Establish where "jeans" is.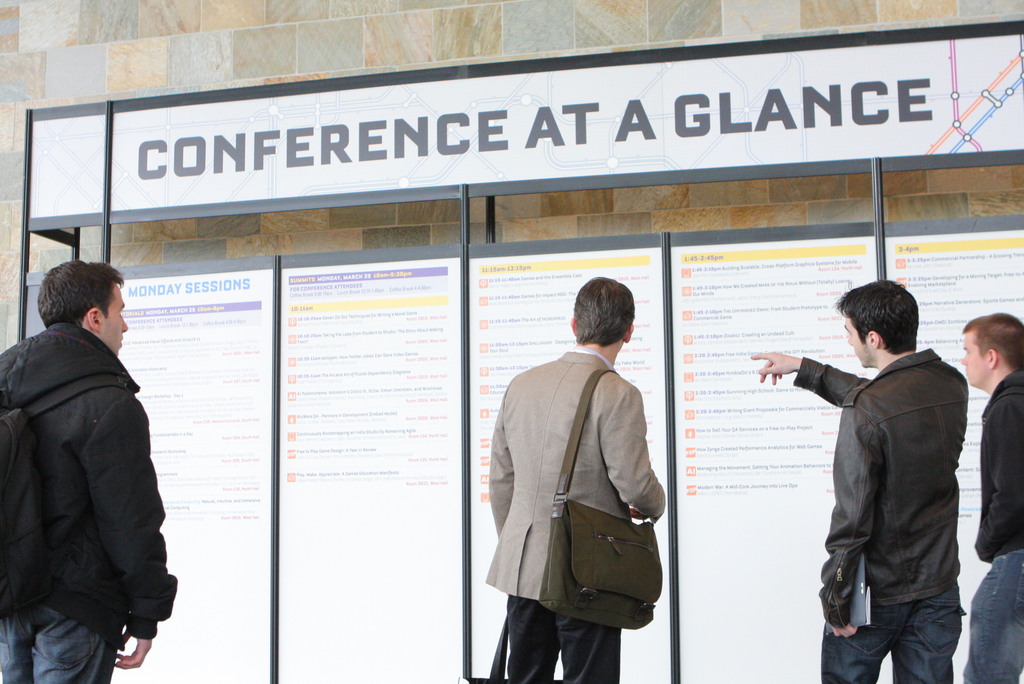
Established at bbox=[0, 604, 112, 683].
